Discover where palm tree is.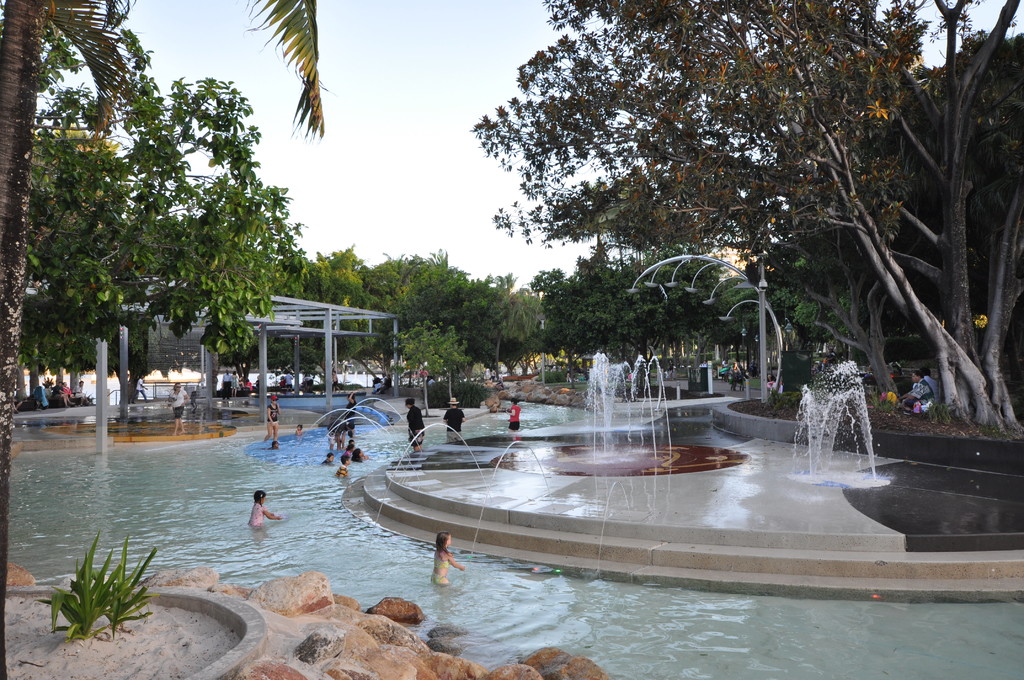
Discovered at bbox=(0, 0, 328, 679).
